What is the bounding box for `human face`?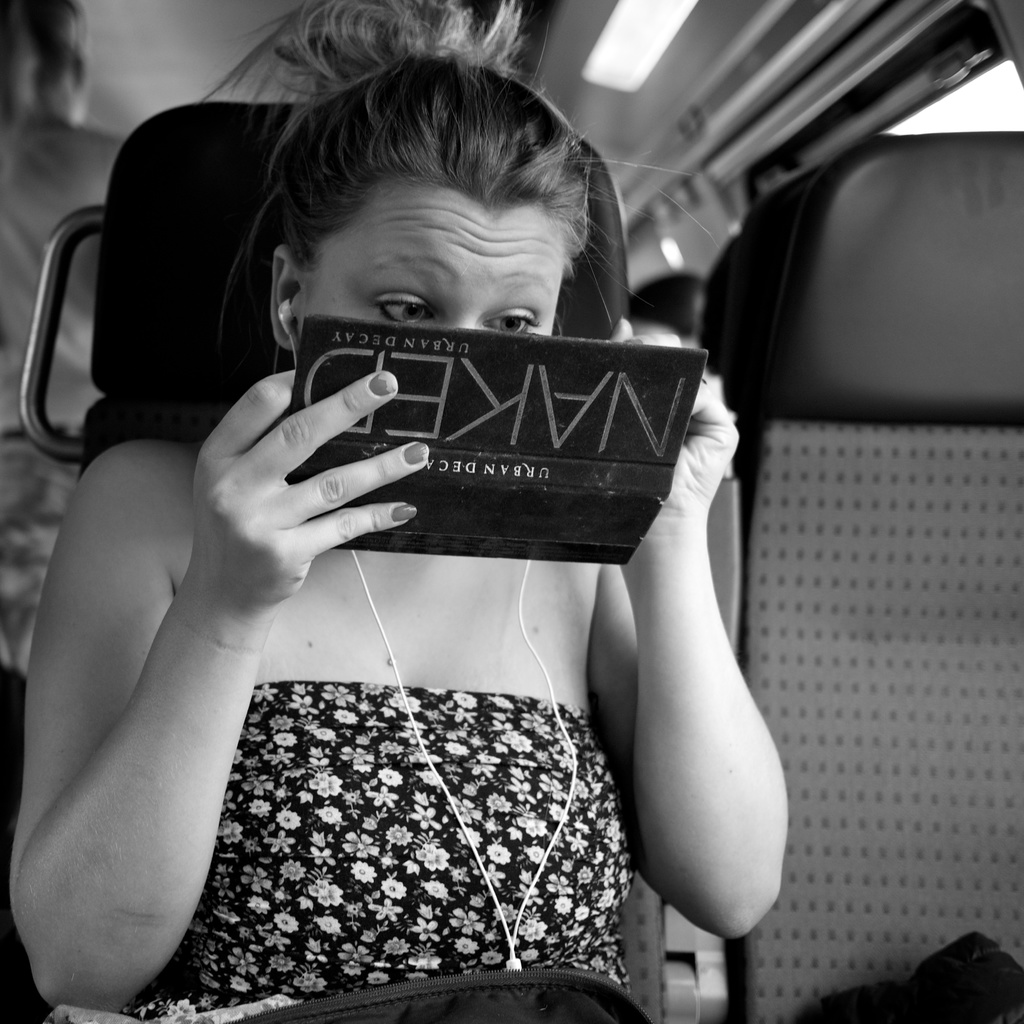
<box>294,180,575,346</box>.
